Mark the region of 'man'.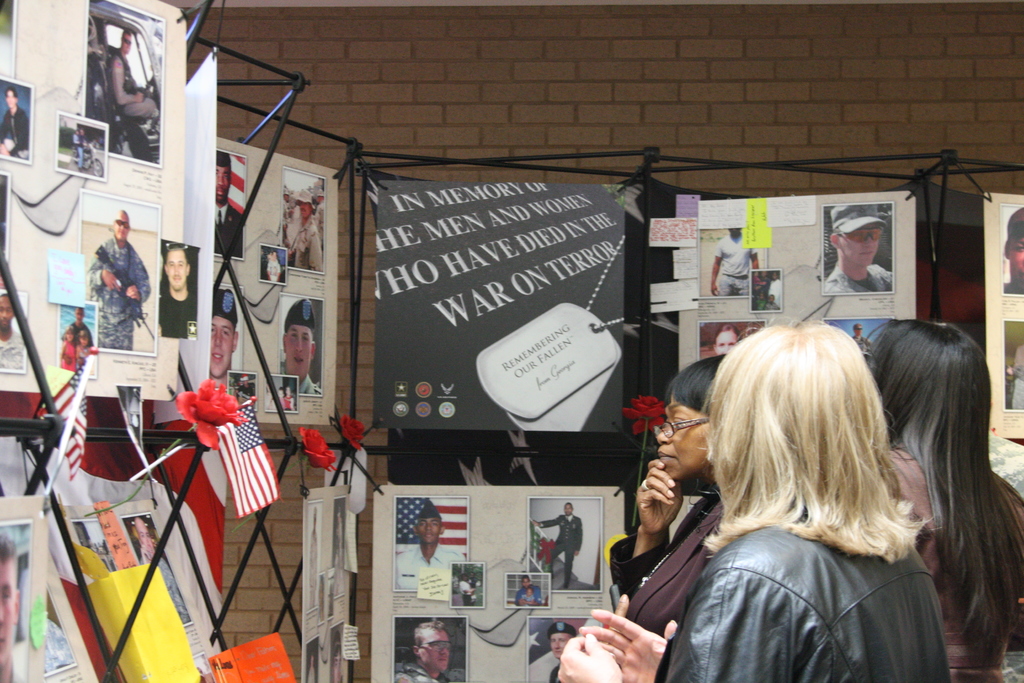
Region: <bbox>394, 505, 464, 591</bbox>.
